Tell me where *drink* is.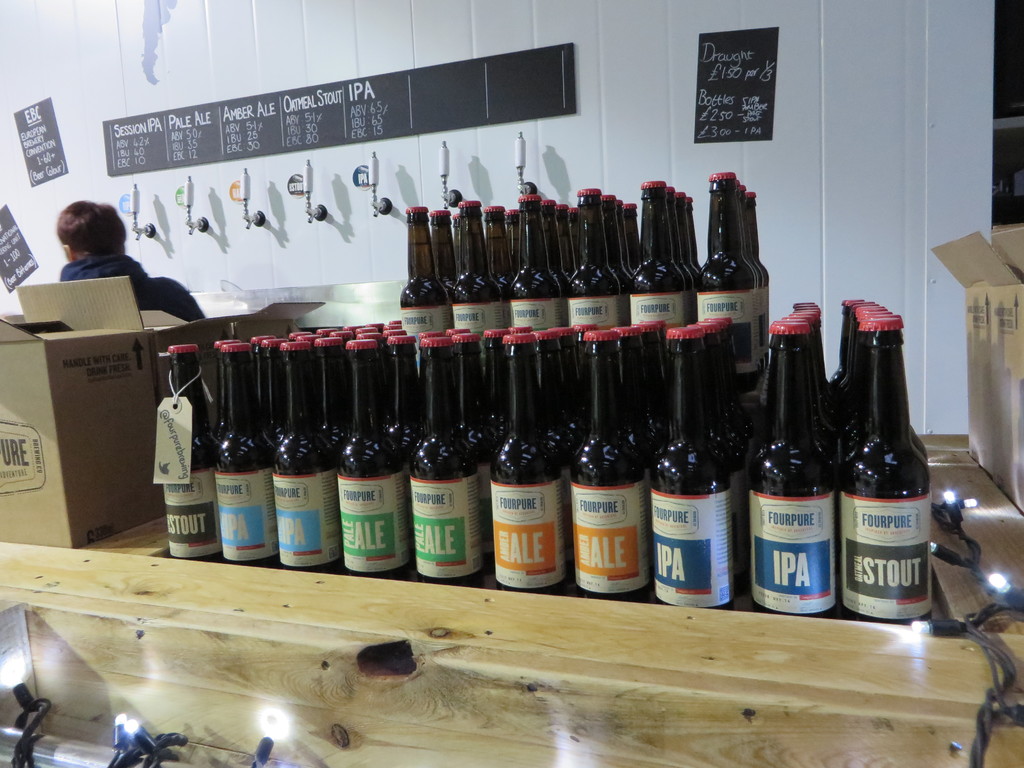
*drink* is at (451,202,501,333).
